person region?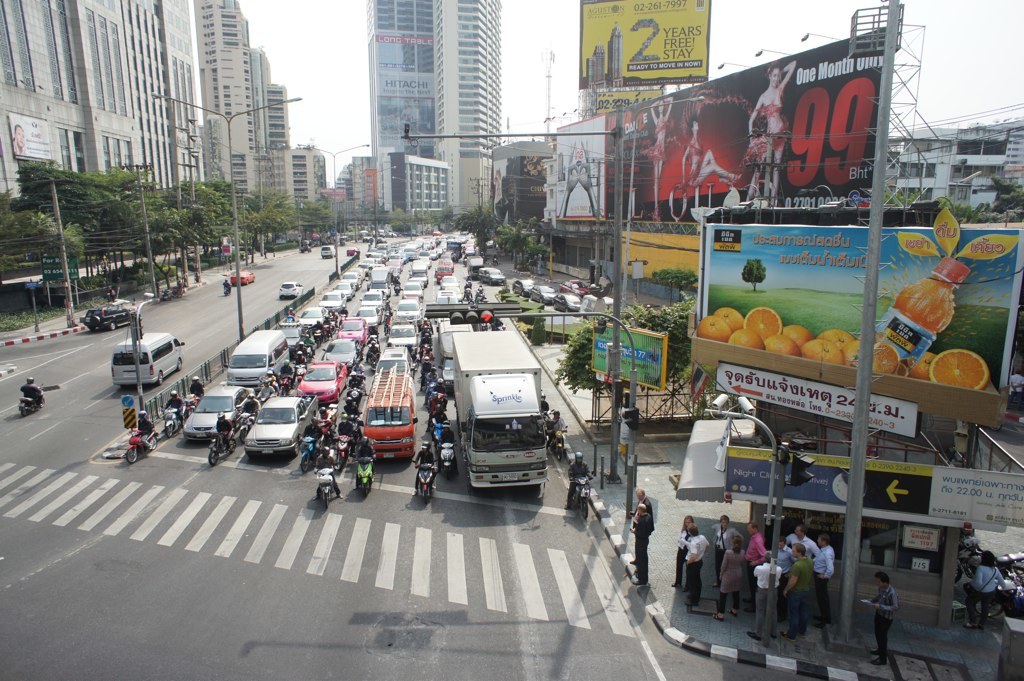
{"left": 568, "top": 453, "right": 590, "bottom": 507}
